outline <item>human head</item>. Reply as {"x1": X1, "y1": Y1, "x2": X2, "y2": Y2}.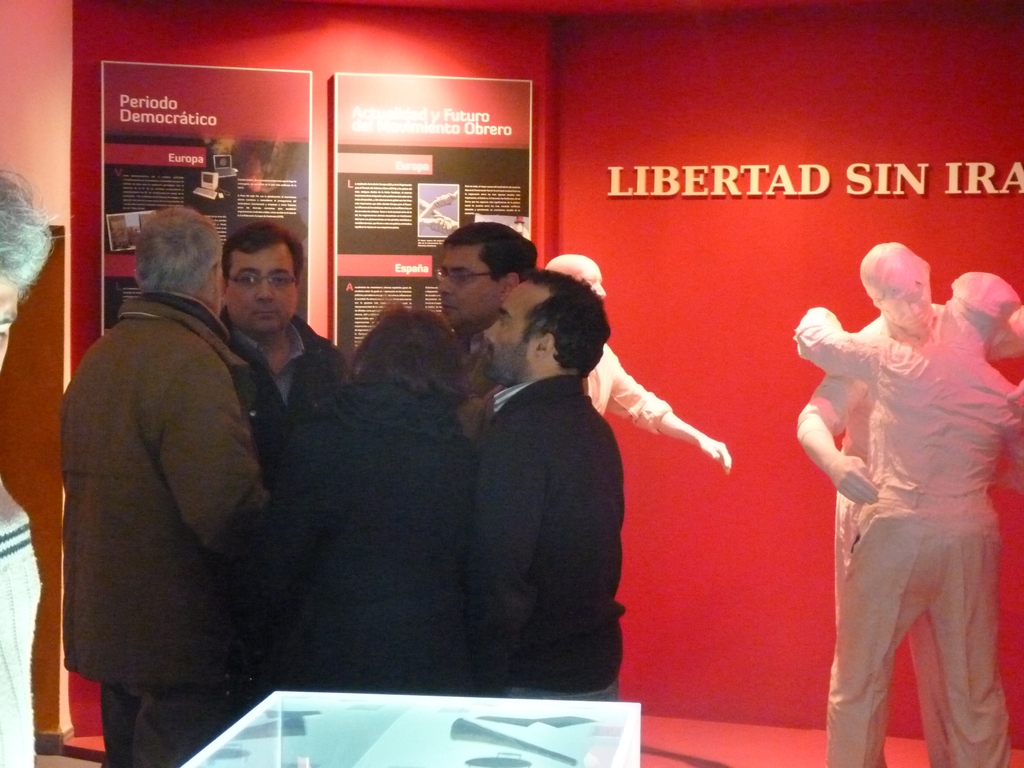
{"x1": 0, "y1": 166, "x2": 76, "y2": 367}.
